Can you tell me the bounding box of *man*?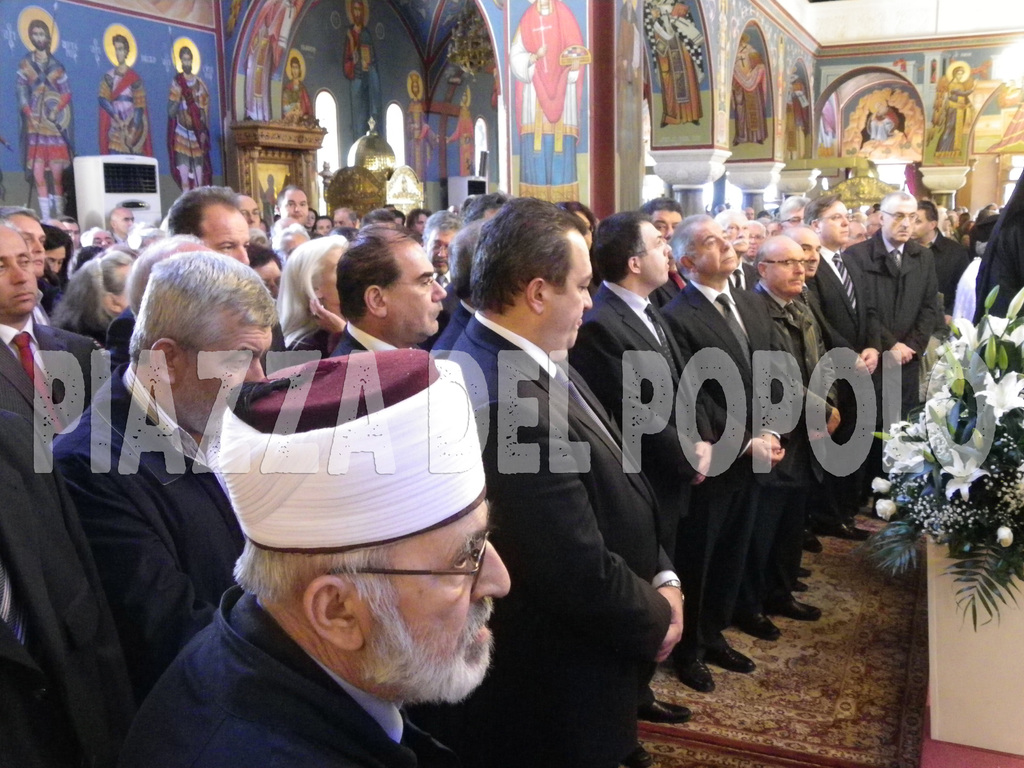
[left=110, top=205, right=133, bottom=244].
